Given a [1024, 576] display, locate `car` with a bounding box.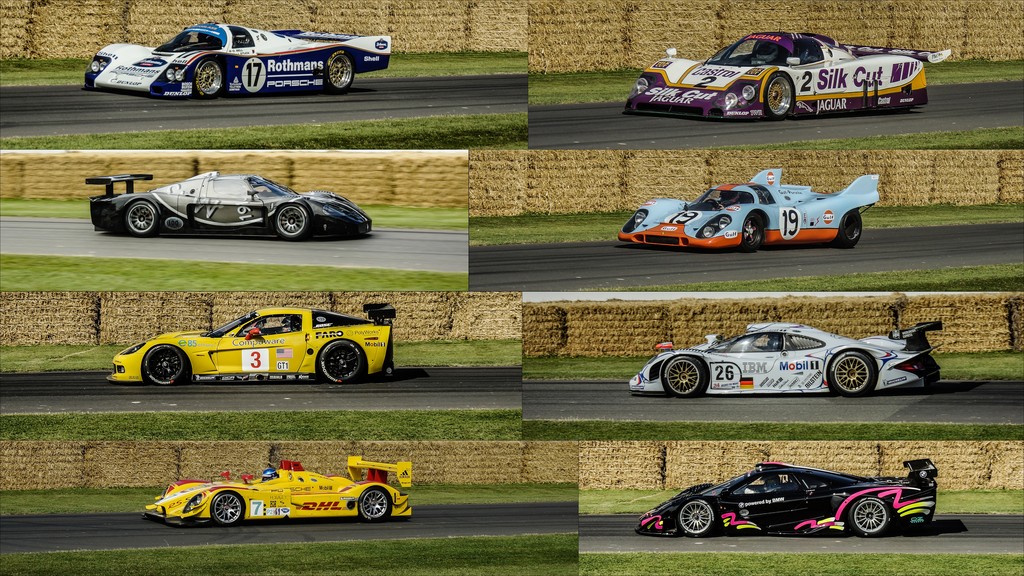
Located: rect(83, 169, 377, 241).
